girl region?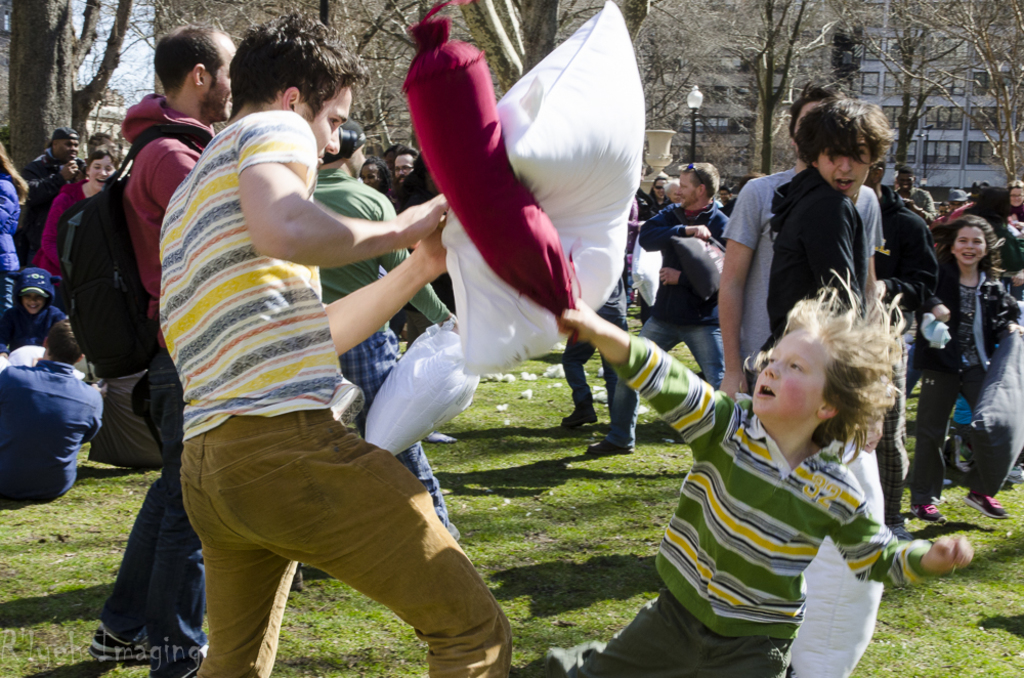
box=[913, 216, 1023, 519]
